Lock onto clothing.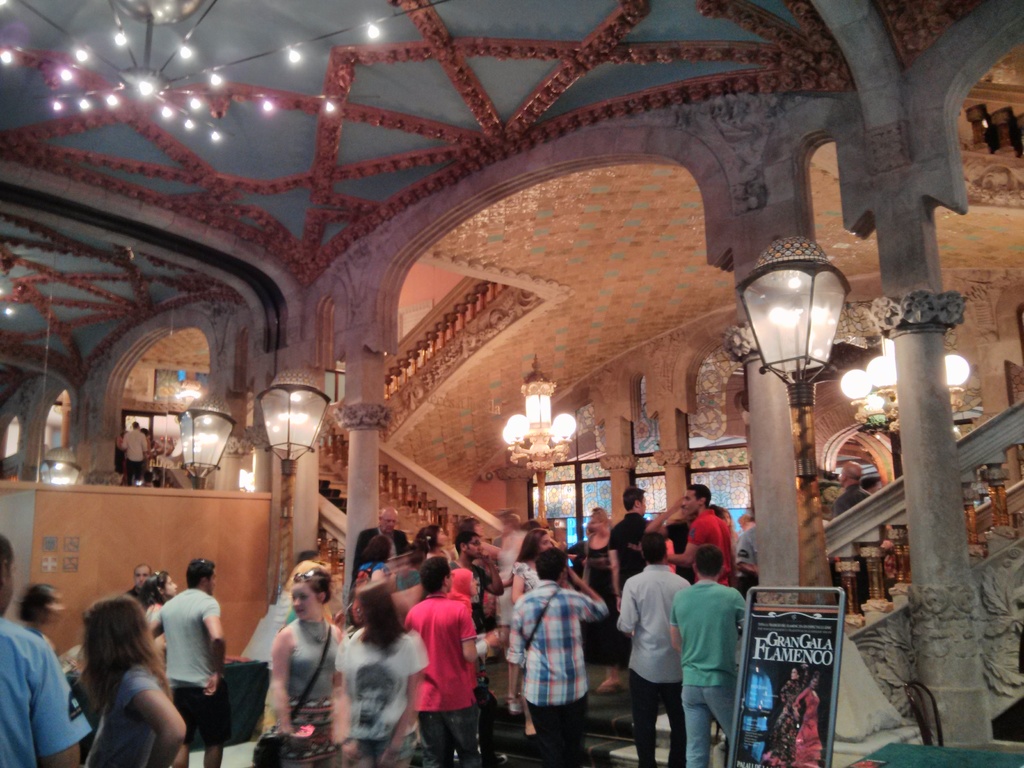
Locked: <region>96, 663, 156, 767</region>.
